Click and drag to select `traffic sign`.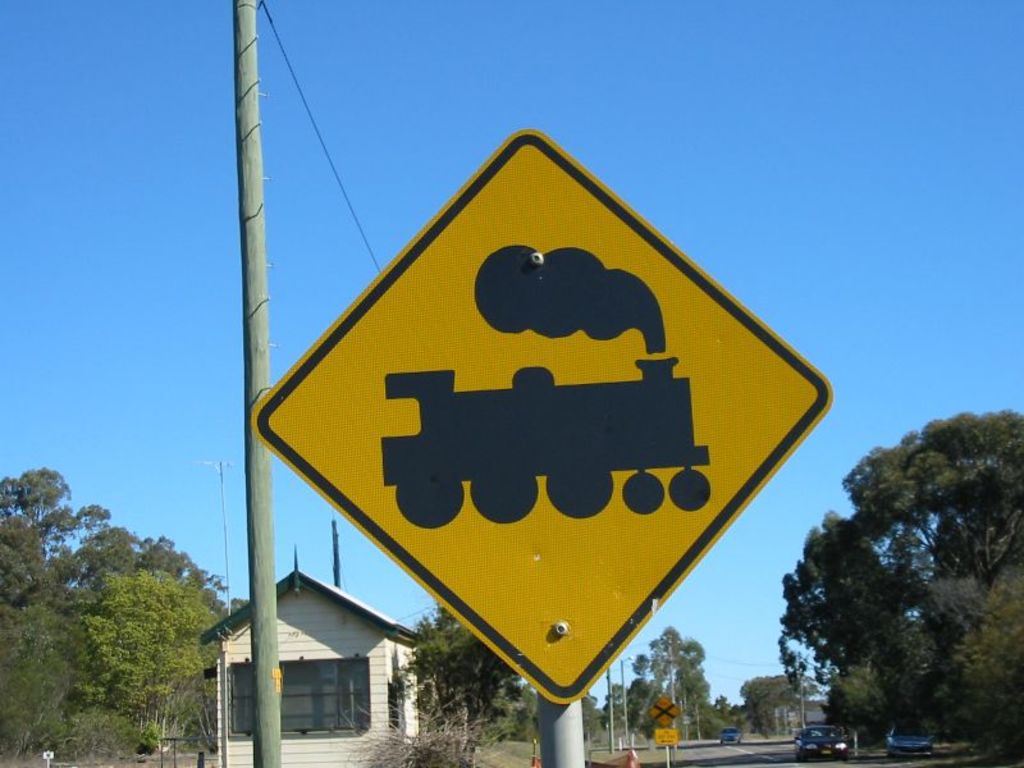
Selection: bbox(250, 127, 837, 708).
